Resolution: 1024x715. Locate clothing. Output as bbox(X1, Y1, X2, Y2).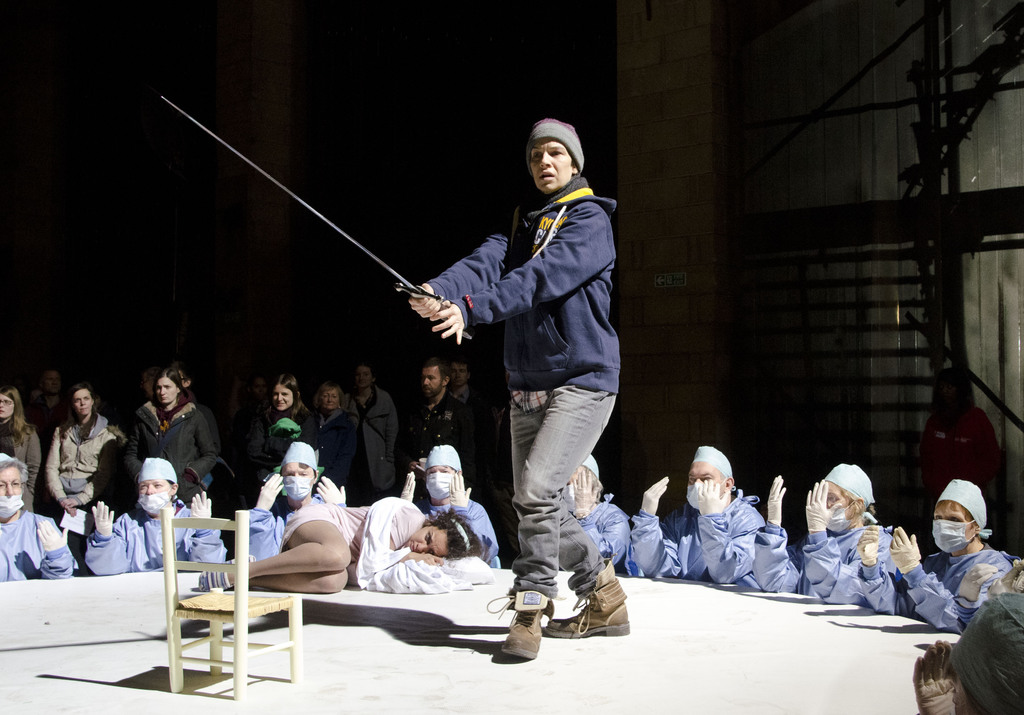
bbox(631, 487, 772, 584).
